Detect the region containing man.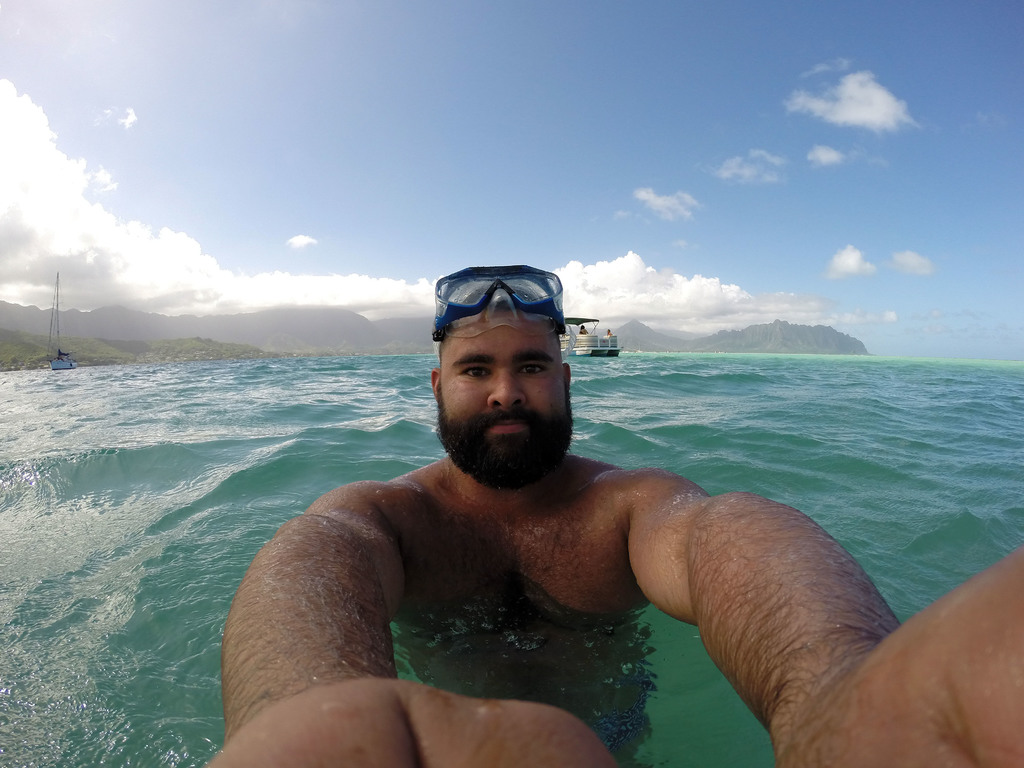
l=248, t=256, r=894, b=753.
